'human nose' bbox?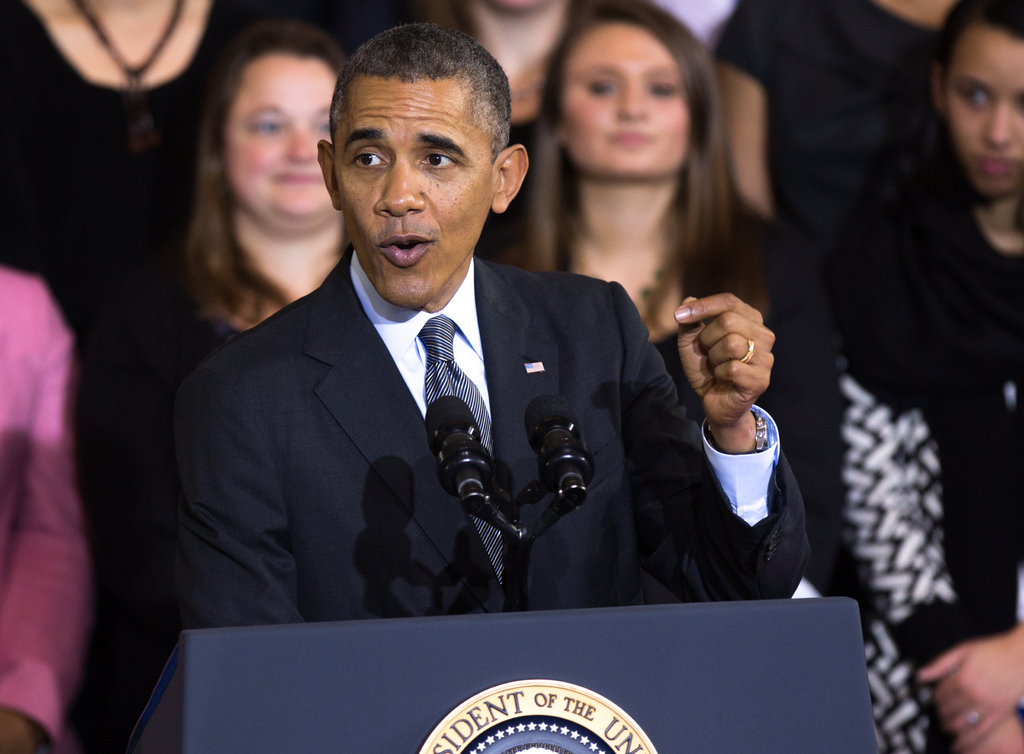
left=358, top=132, right=426, bottom=219
